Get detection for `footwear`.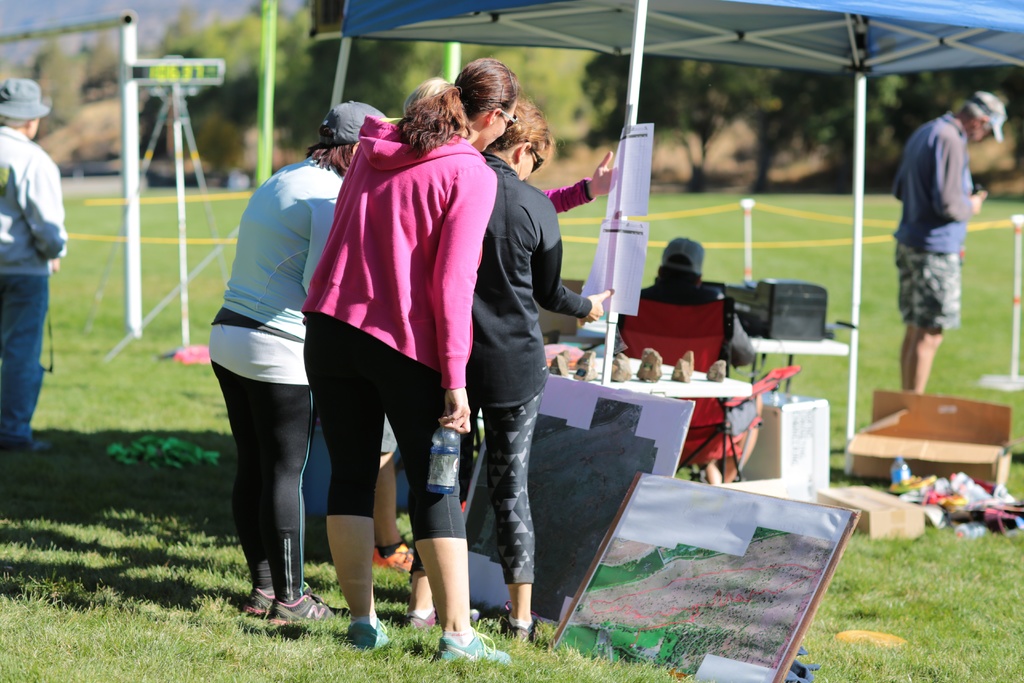
Detection: {"x1": 241, "y1": 587, "x2": 315, "y2": 622}.
